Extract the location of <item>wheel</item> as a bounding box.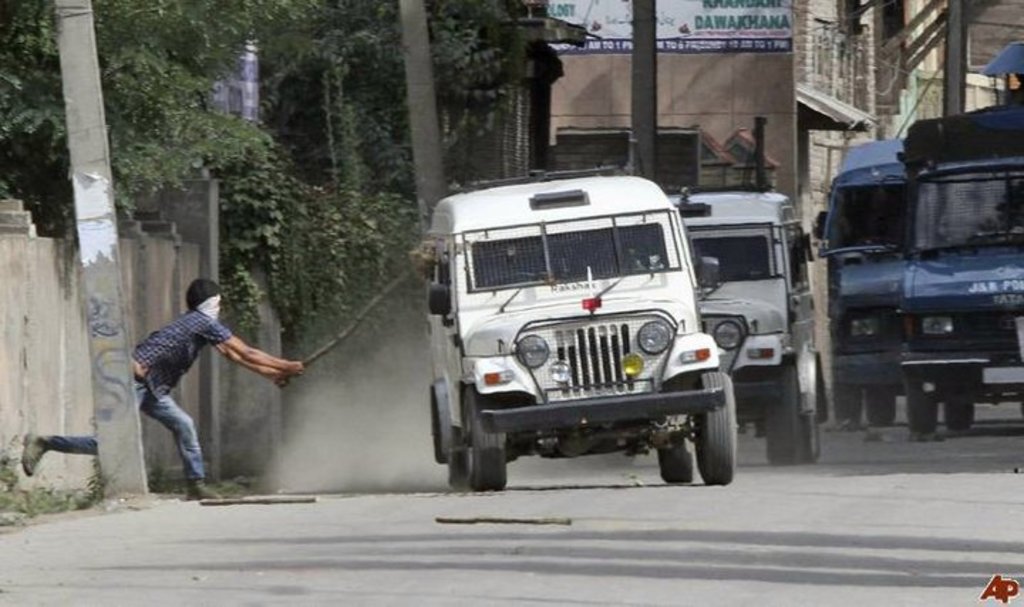
{"x1": 759, "y1": 361, "x2": 795, "y2": 468}.
